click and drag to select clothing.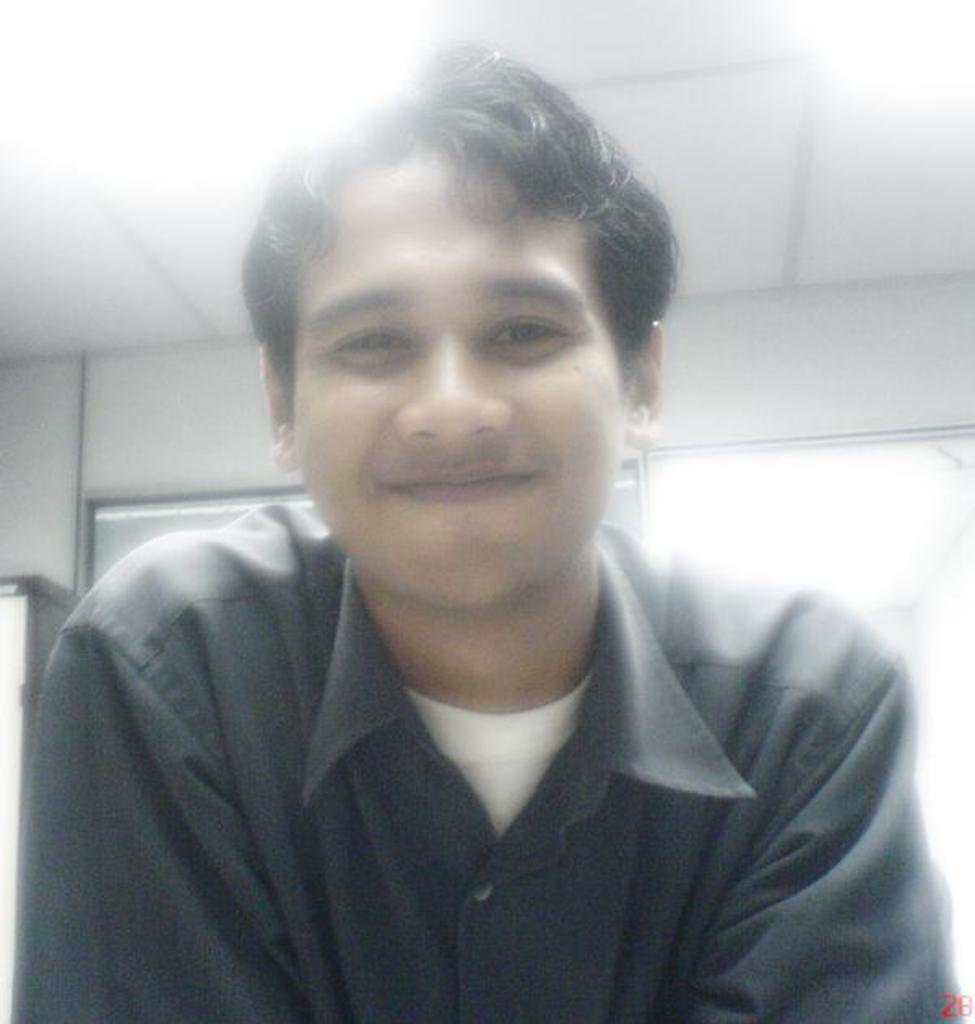
Selection: 15 488 973 1016.
